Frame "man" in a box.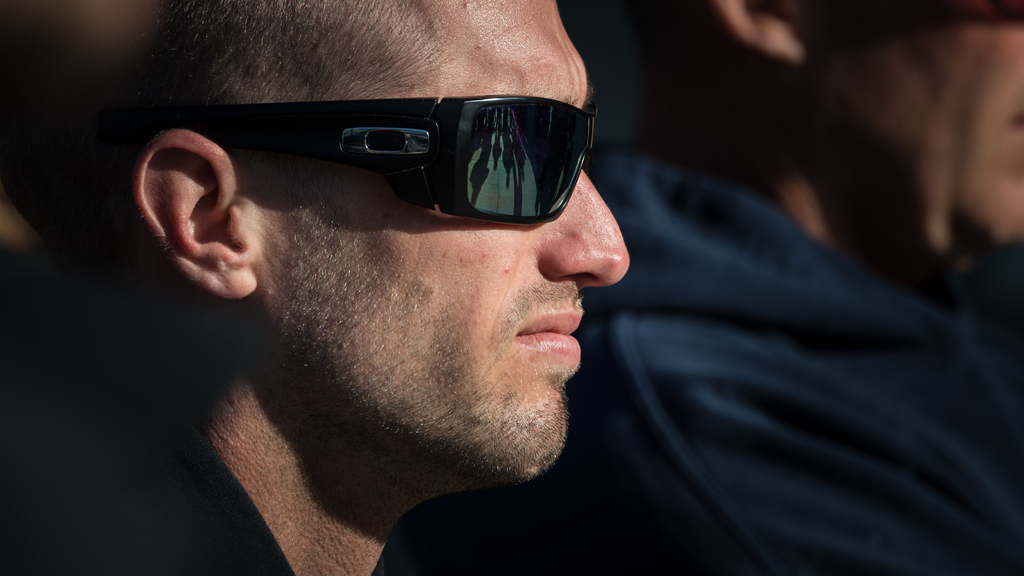
[60,0,632,575].
